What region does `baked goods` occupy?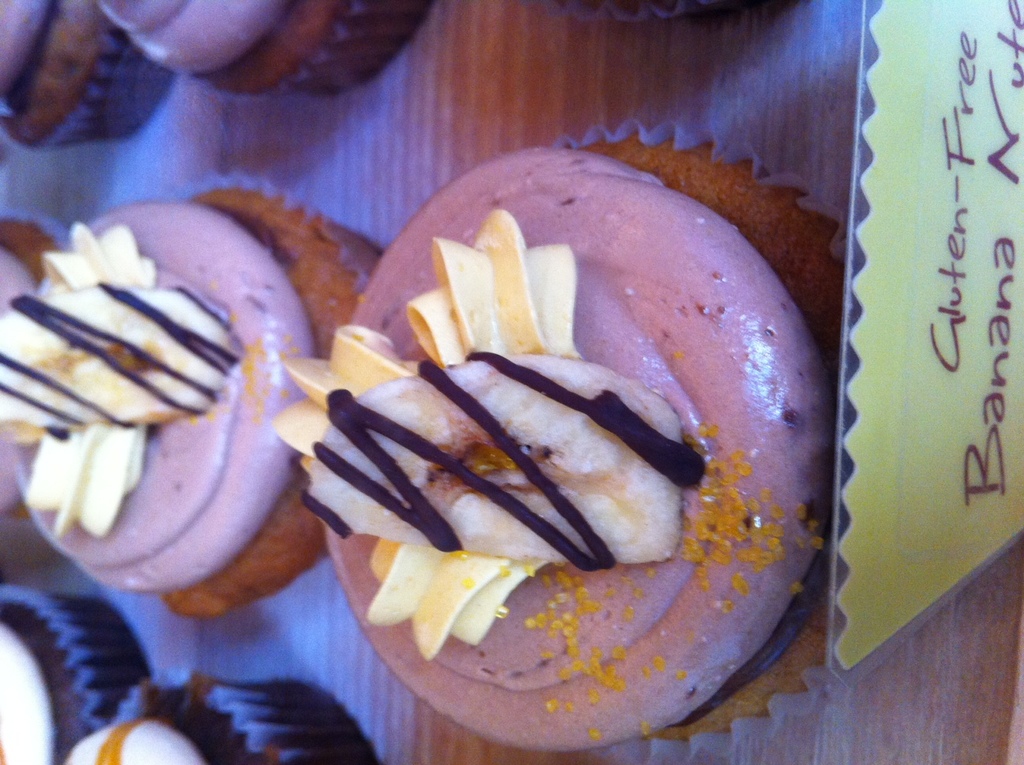
bbox=[0, 205, 81, 581].
